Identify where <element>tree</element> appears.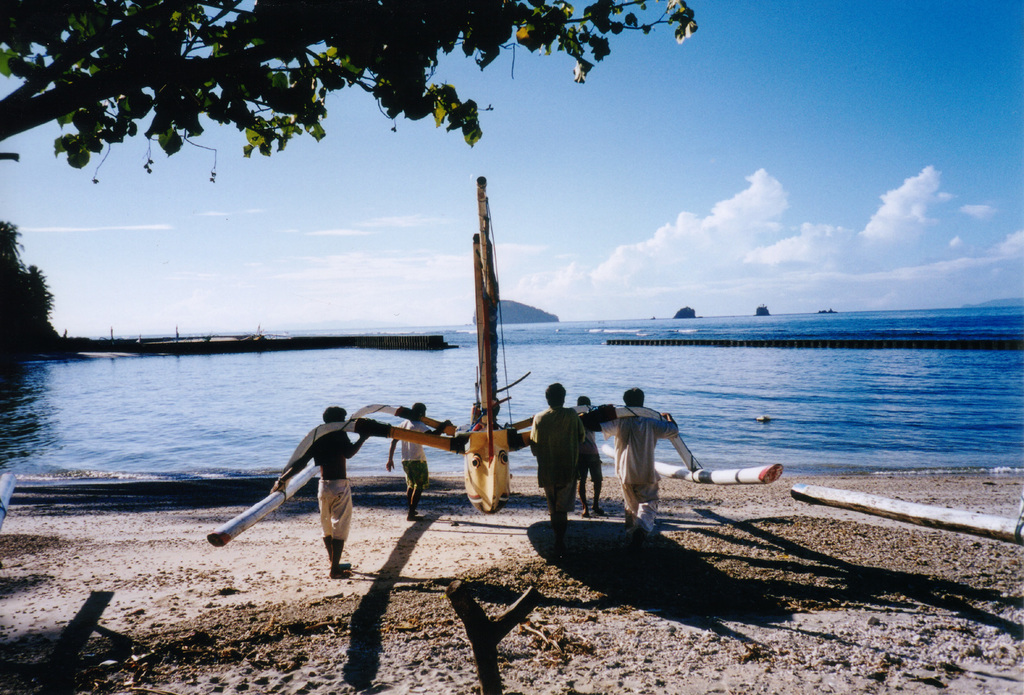
Appears at (0, 217, 56, 364).
